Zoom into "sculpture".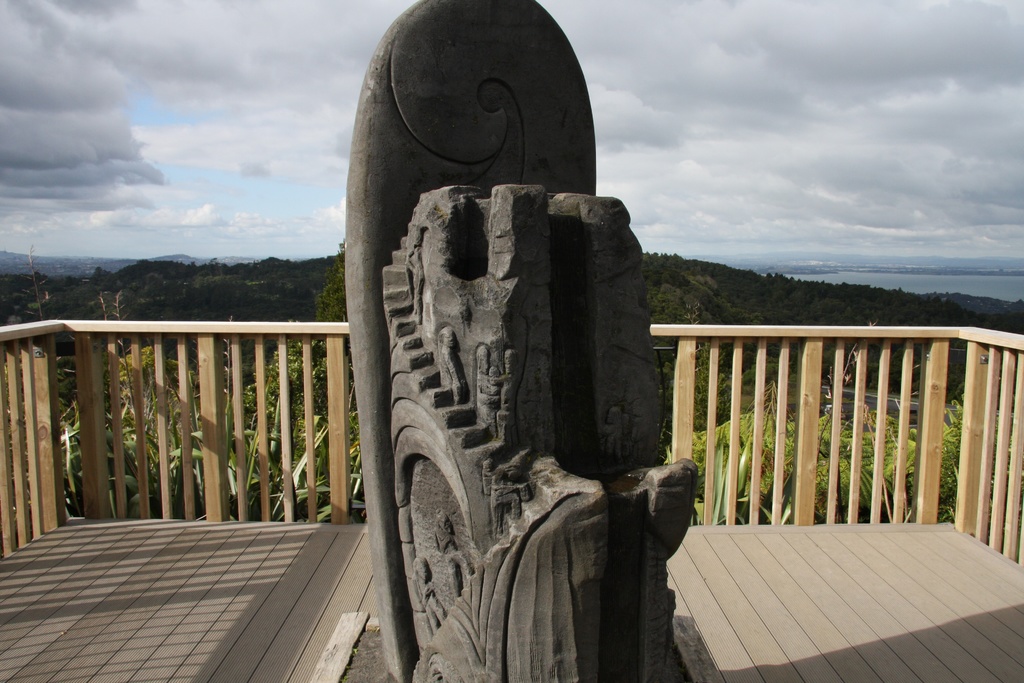
Zoom target: rect(339, 0, 701, 682).
